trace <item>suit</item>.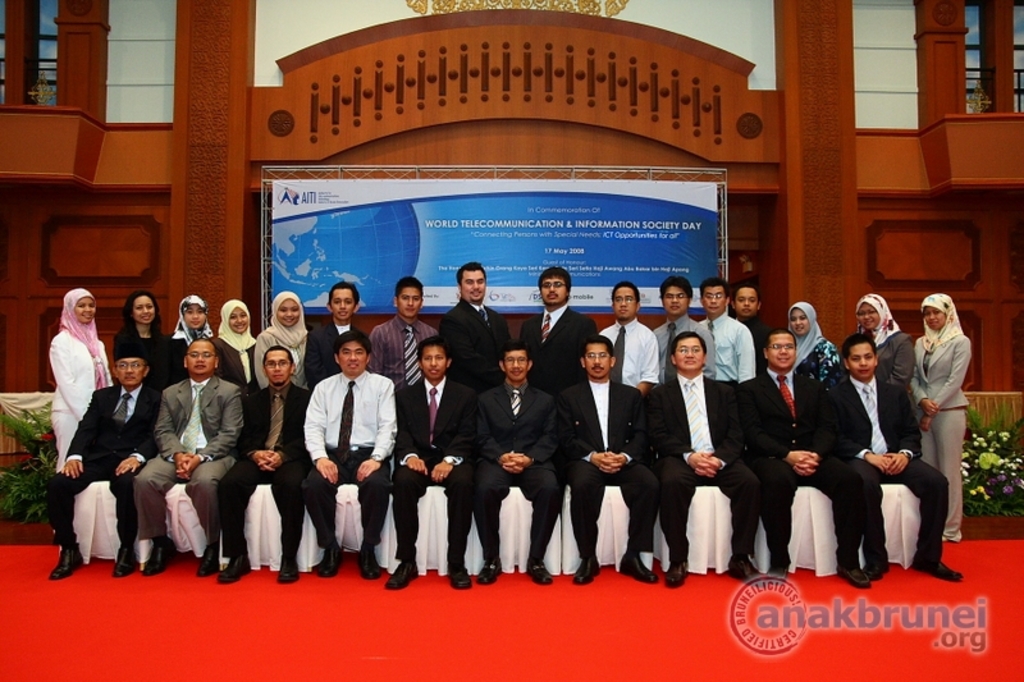
Traced to x1=733, y1=370, x2=864, y2=571.
